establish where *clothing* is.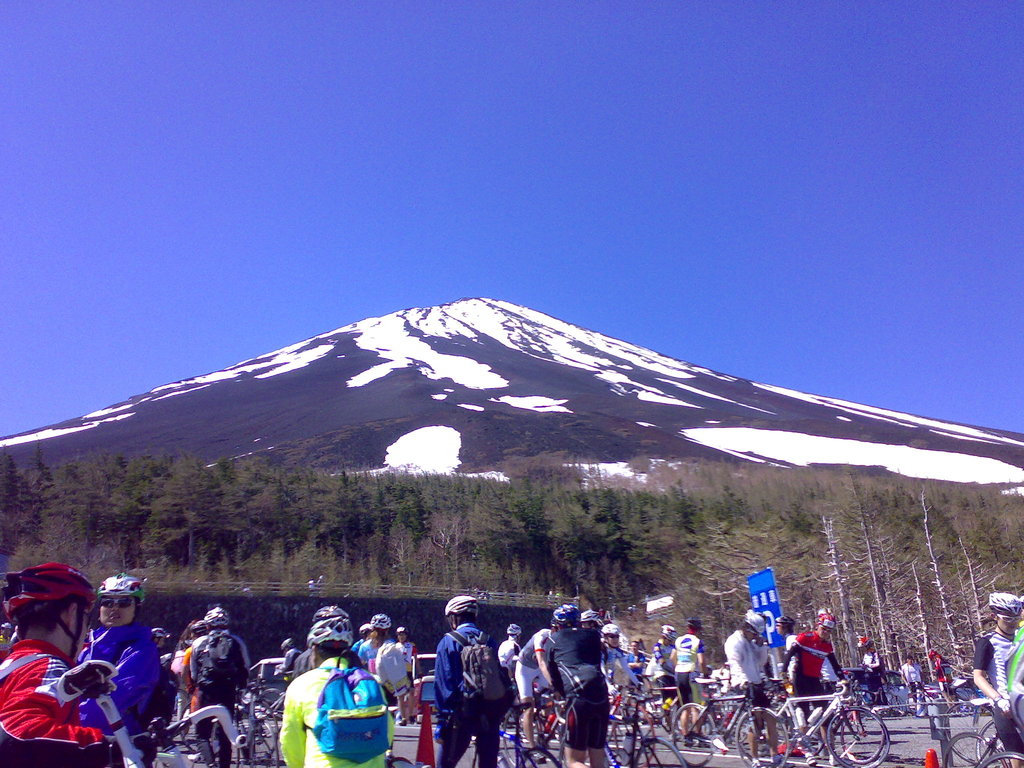
Established at bbox=(0, 633, 12, 663).
